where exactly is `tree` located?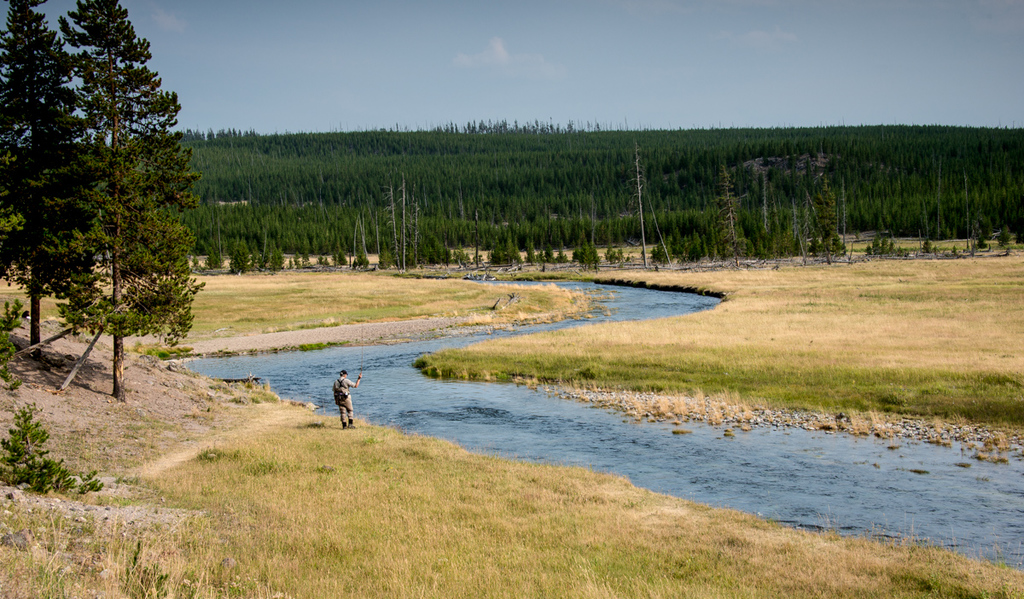
Its bounding box is bbox=[221, 235, 257, 270].
